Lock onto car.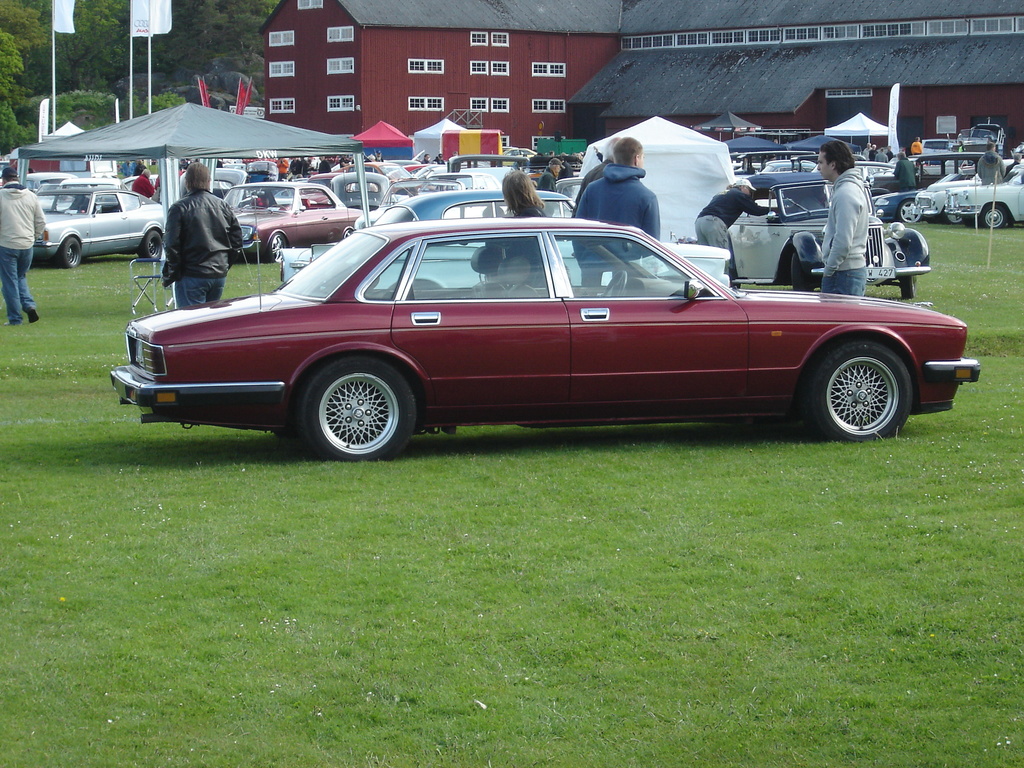
Locked: crop(723, 169, 931, 293).
